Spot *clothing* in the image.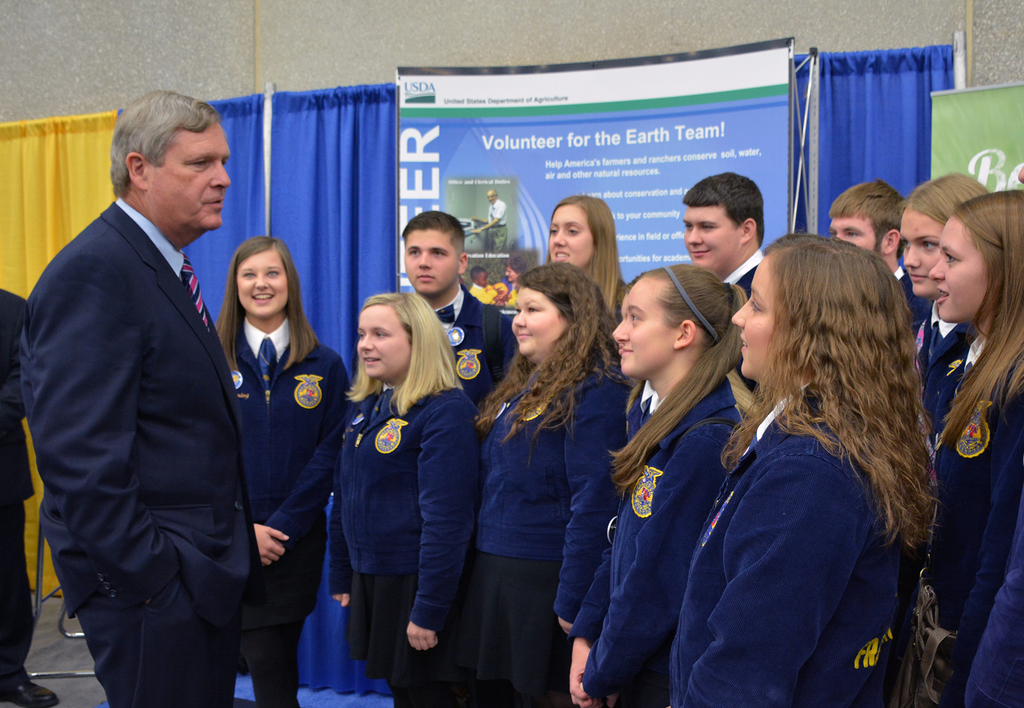
*clothing* found at 476 342 628 707.
